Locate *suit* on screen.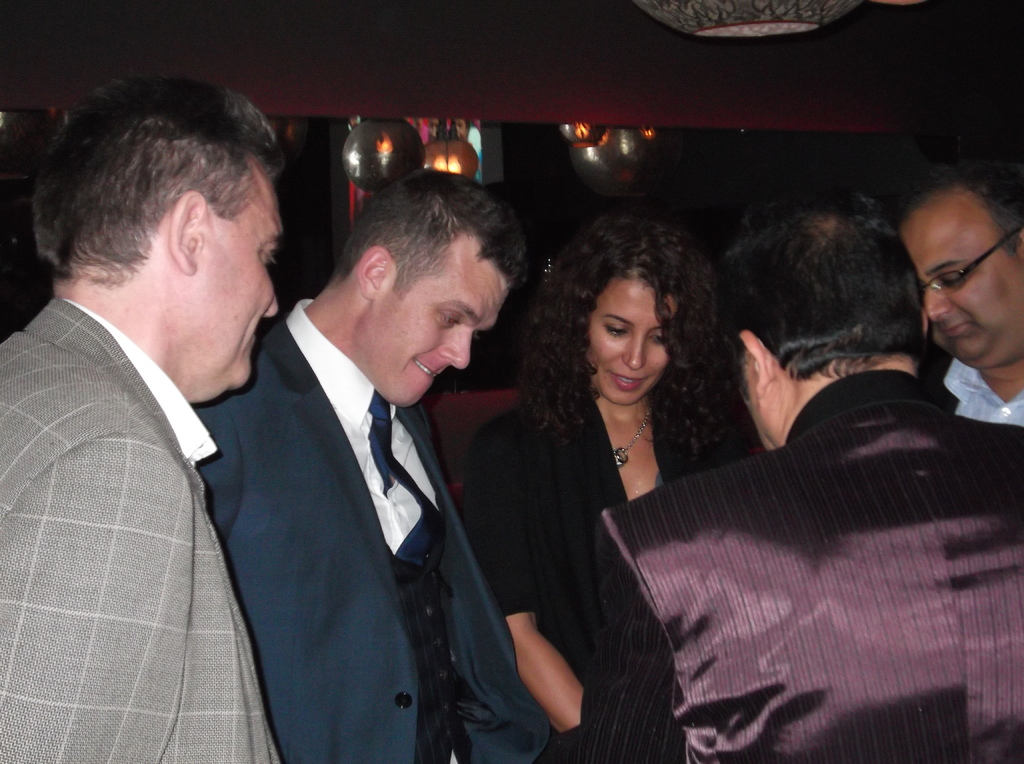
On screen at [182, 201, 540, 756].
